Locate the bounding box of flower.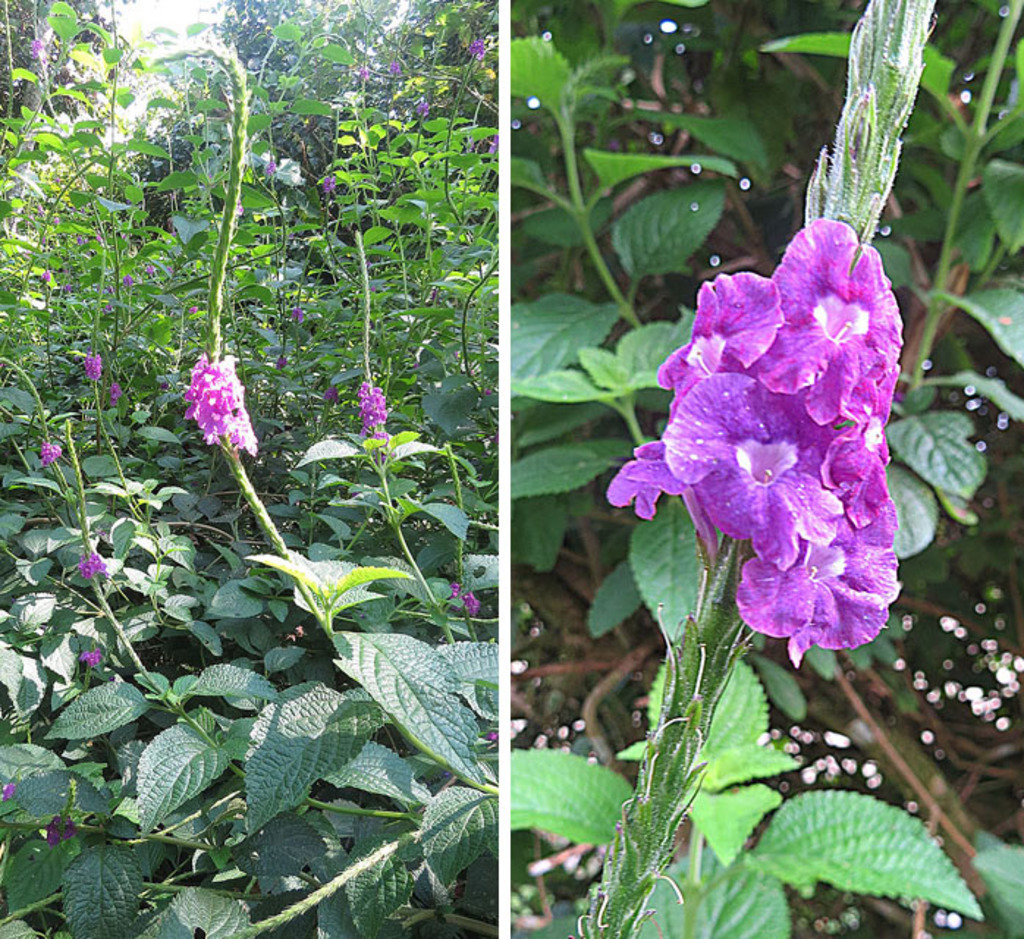
Bounding box: (44,436,60,464).
